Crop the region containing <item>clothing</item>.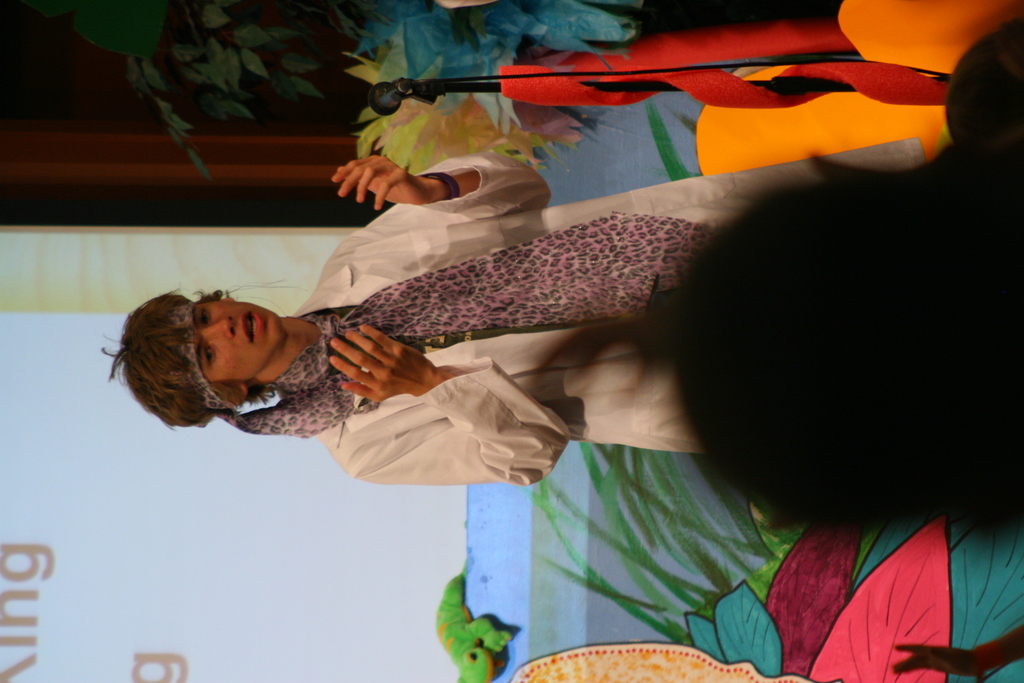
Crop region: x1=269 y1=135 x2=925 y2=485.
